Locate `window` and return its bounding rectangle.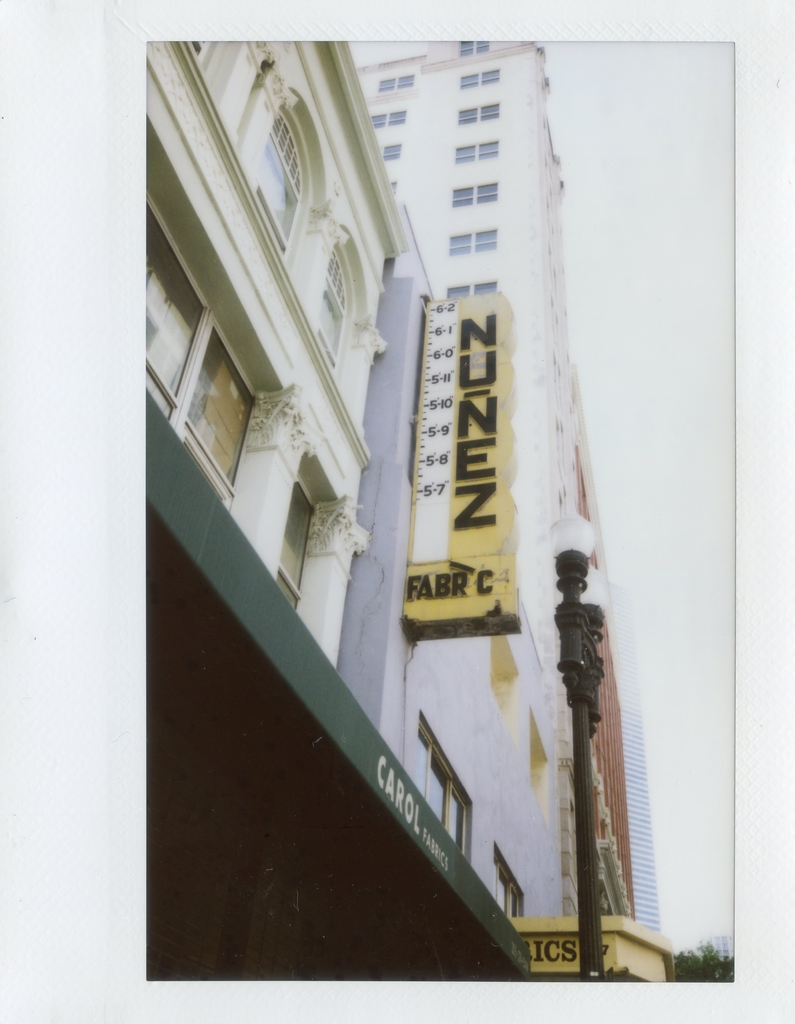
box=[378, 142, 398, 162].
